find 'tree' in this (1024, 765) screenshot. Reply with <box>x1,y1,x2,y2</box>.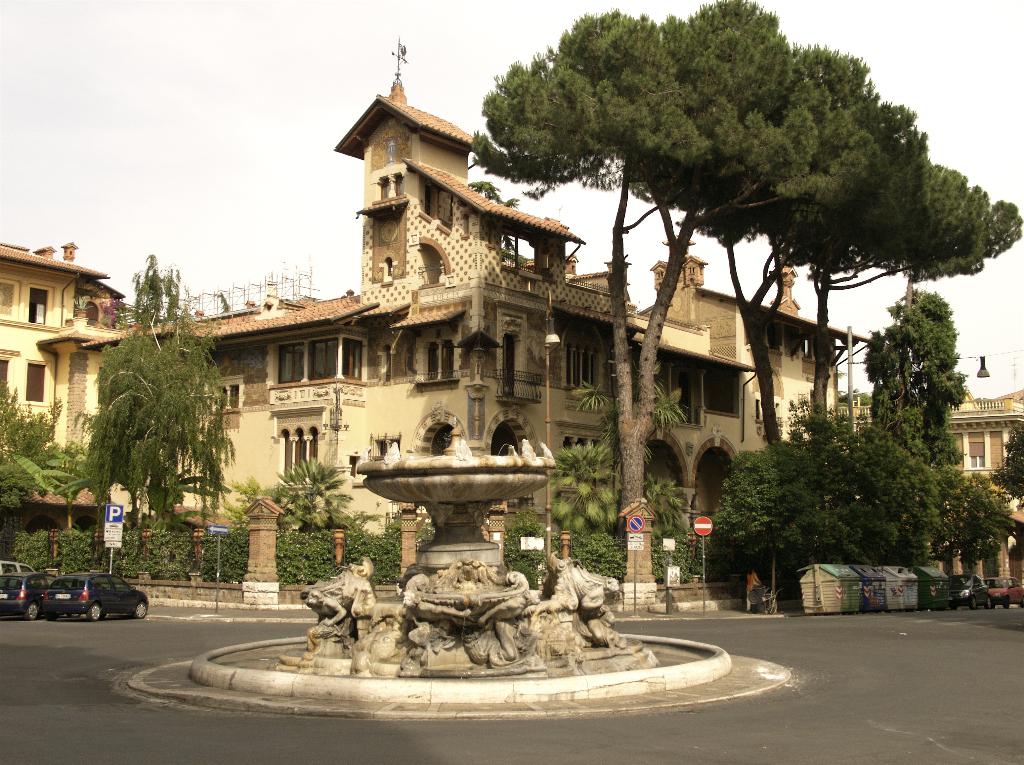
<box>864,288,965,472</box>.
